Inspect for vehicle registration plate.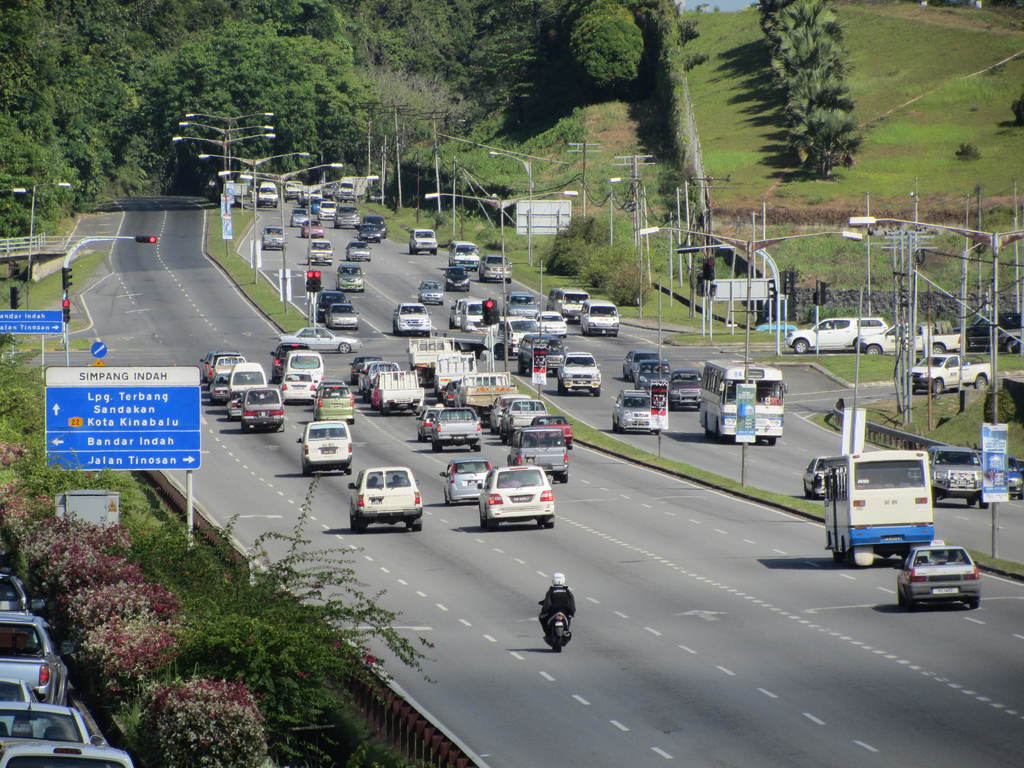
Inspection: (x1=937, y1=585, x2=959, y2=596).
